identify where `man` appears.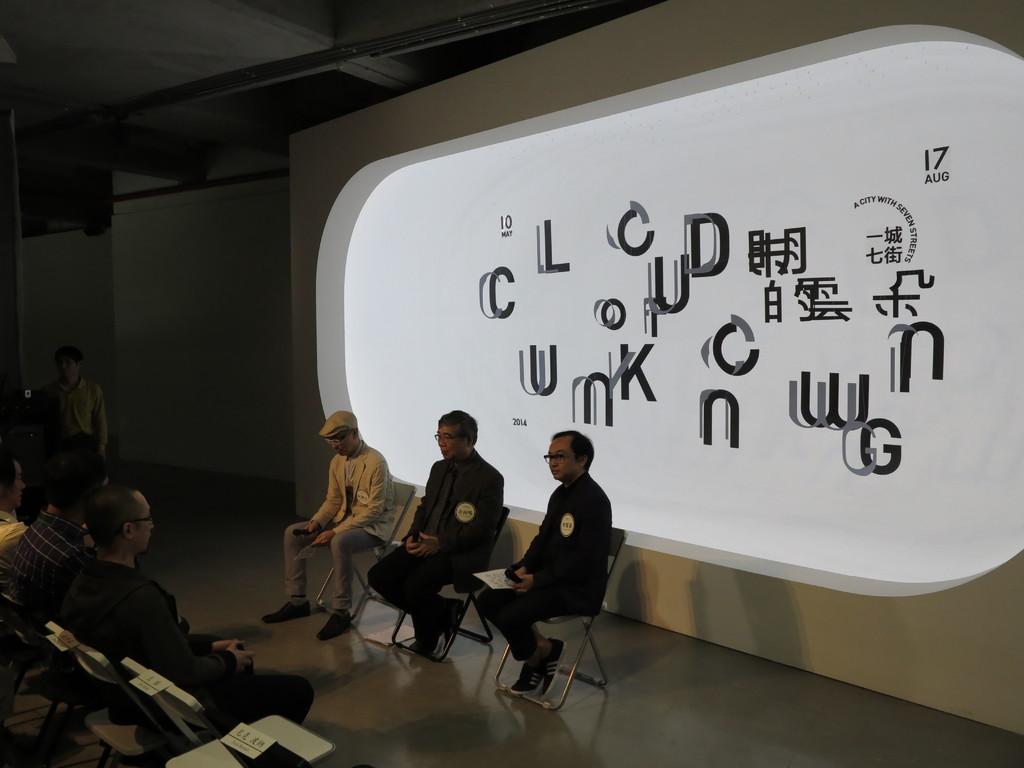
Appears at rect(385, 406, 517, 661).
